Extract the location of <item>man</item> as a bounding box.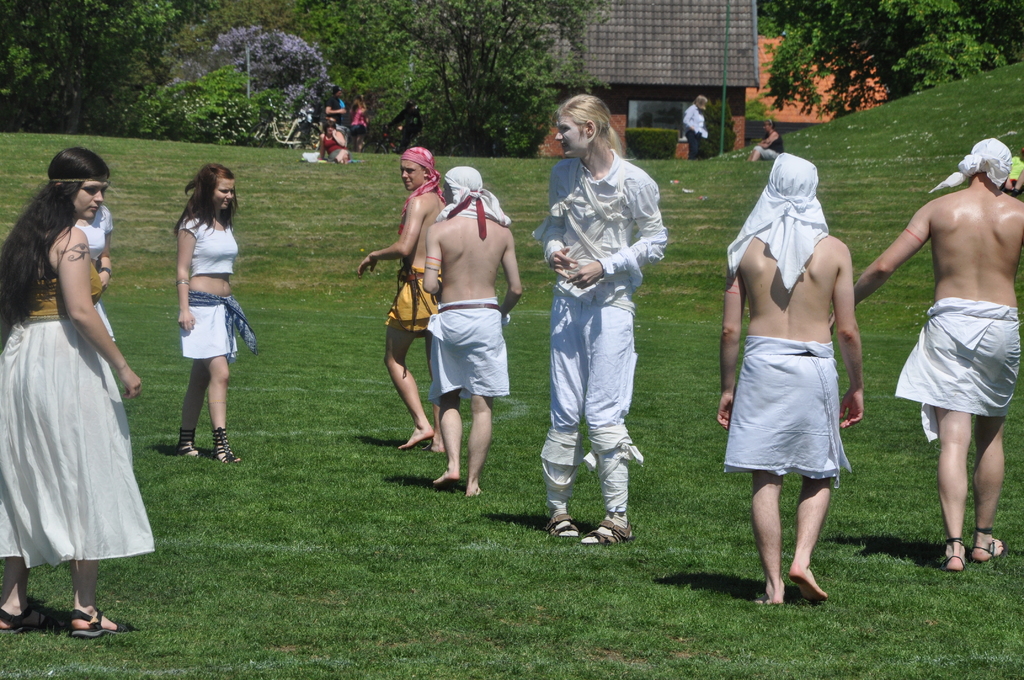
354,146,443,448.
